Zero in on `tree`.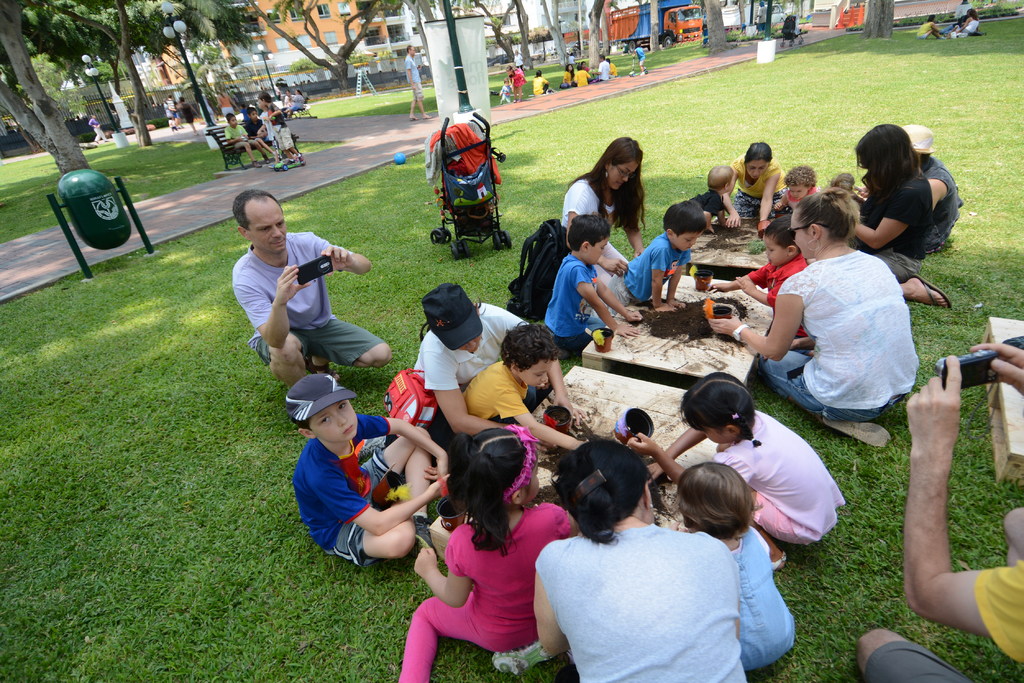
Zeroed in: <bbox>36, 0, 236, 145</bbox>.
